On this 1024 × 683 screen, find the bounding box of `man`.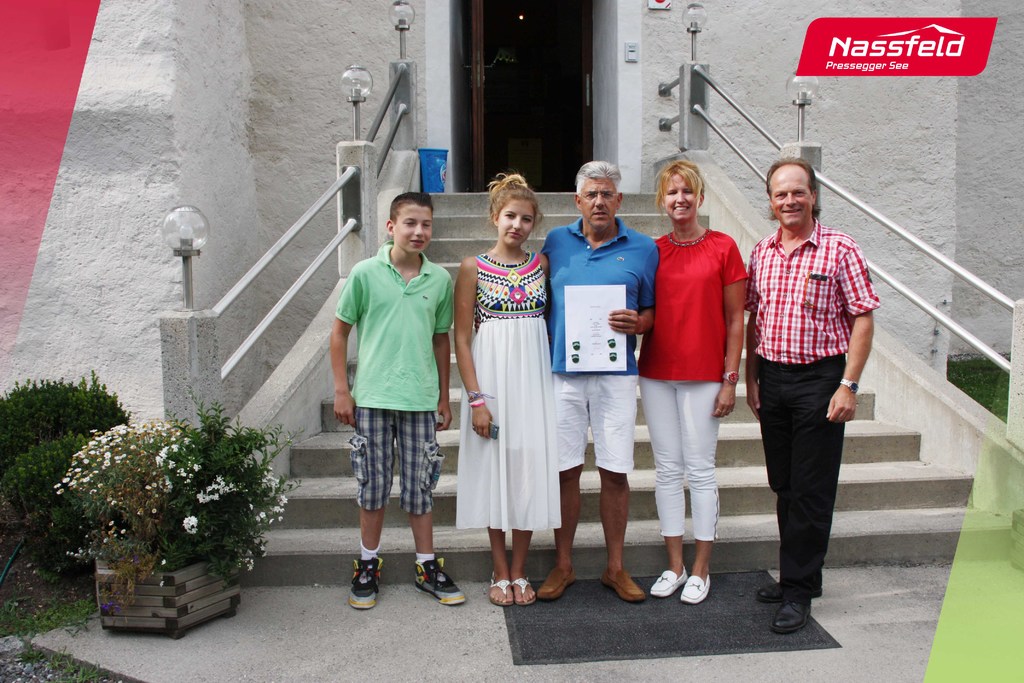
Bounding box: rect(540, 158, 659, 602).
